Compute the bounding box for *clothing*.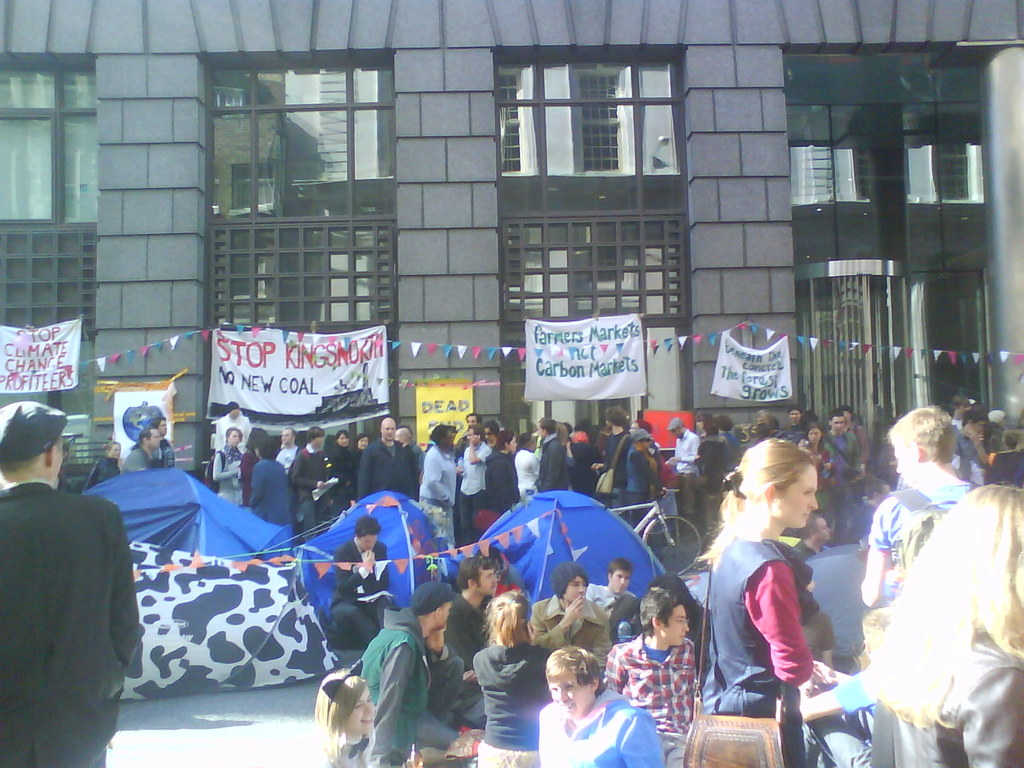
x1=870 y1=627 x2=1023 y2=767.
